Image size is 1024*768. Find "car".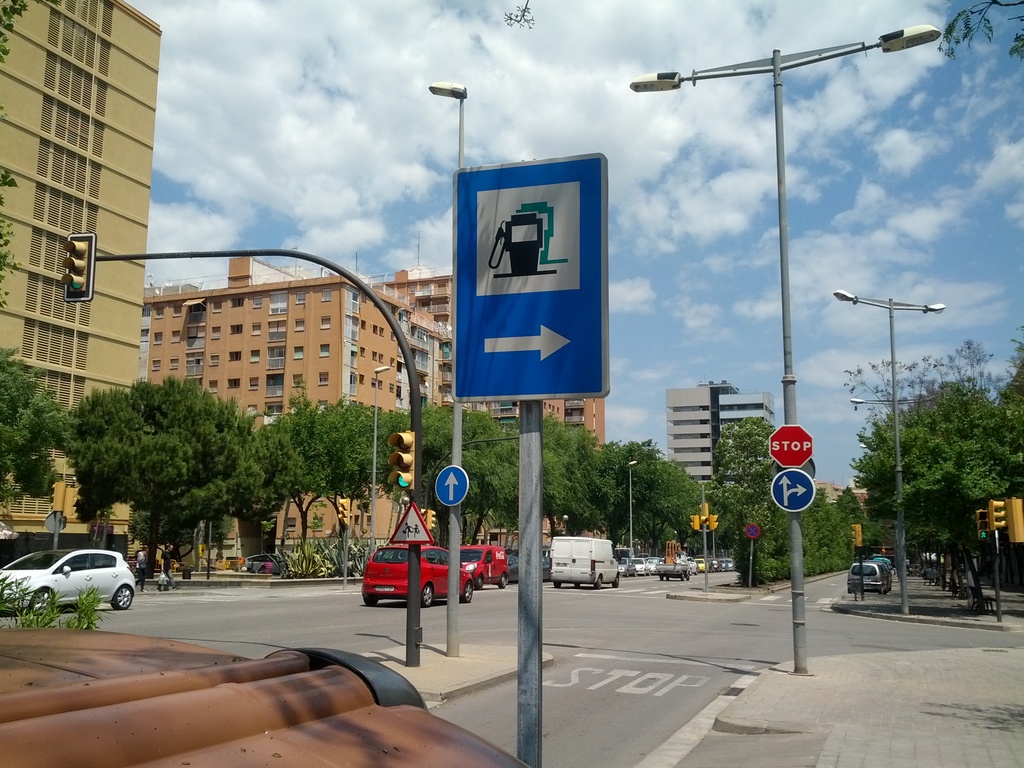
pyautogui.locateOnScreen(847, 557, 884, 596).
